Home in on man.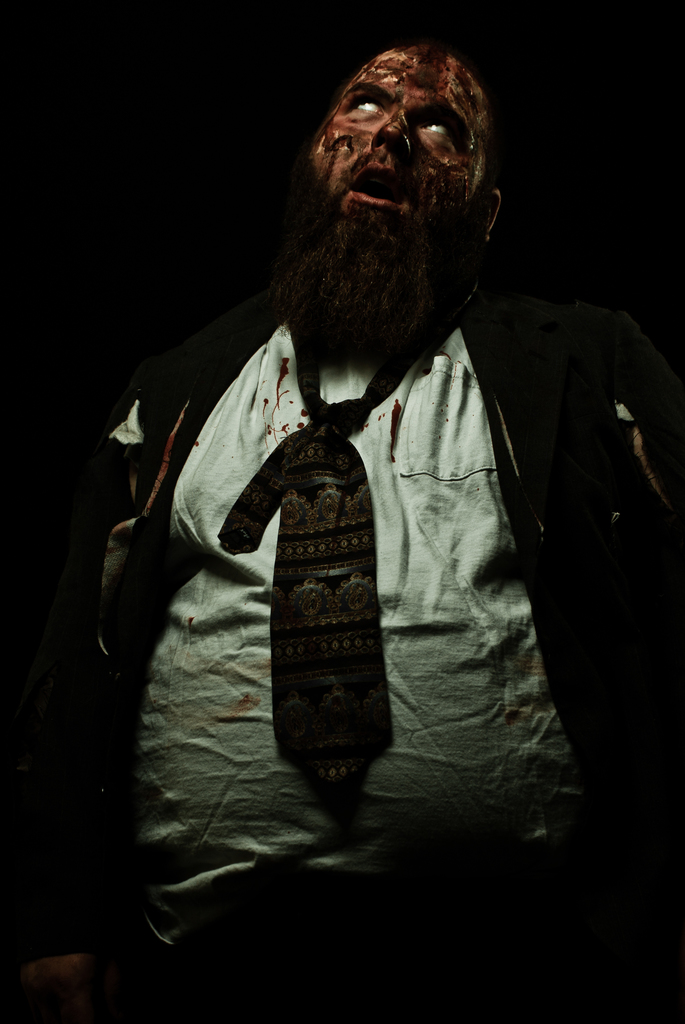
Homed in at detection(61, 29, 653, 928).
